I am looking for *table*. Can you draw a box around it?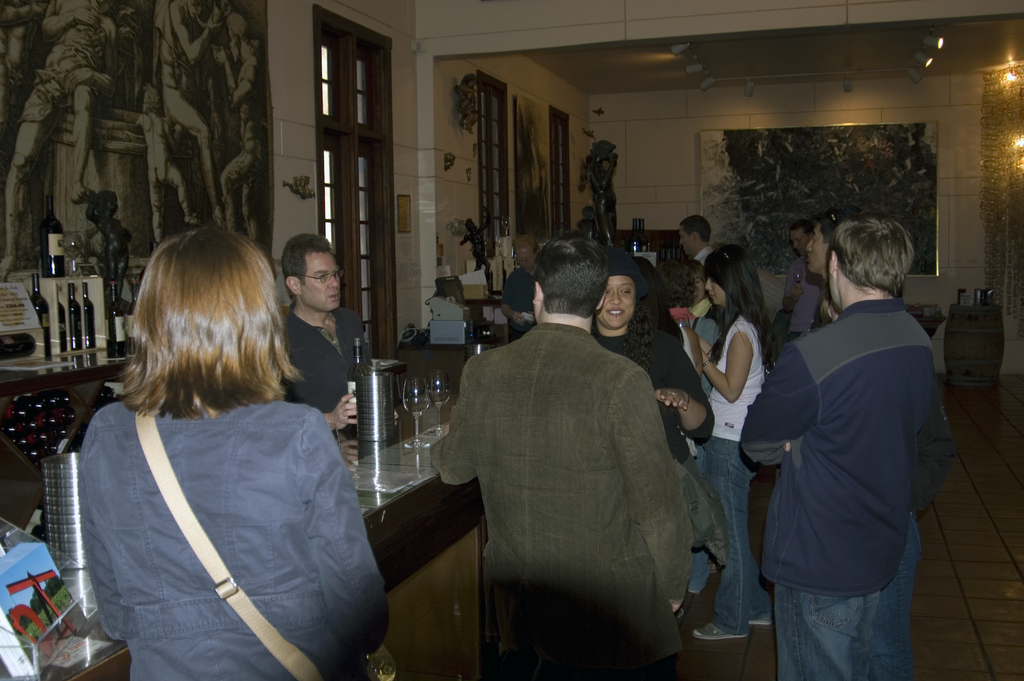
Sure, the bounding box is box(904, 297, 948, 351).
